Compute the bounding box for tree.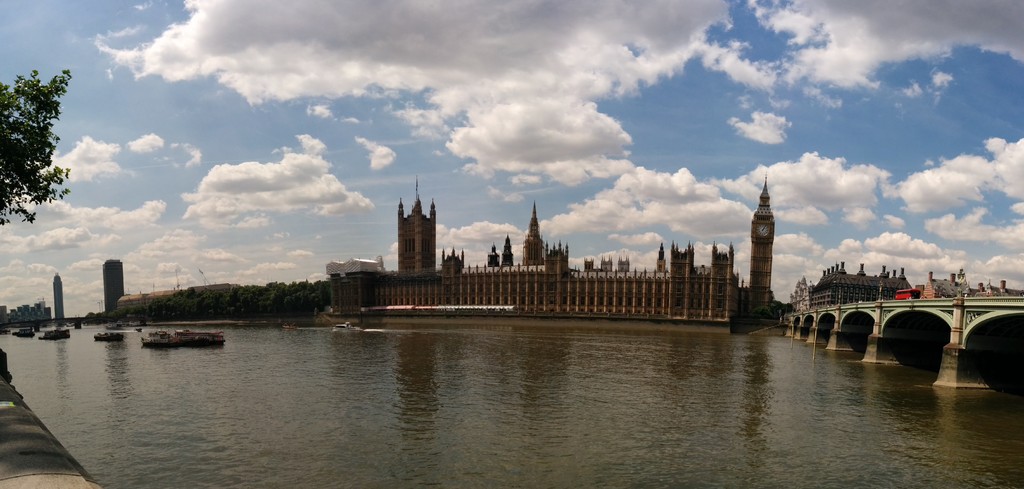
[0,72,70,228].
